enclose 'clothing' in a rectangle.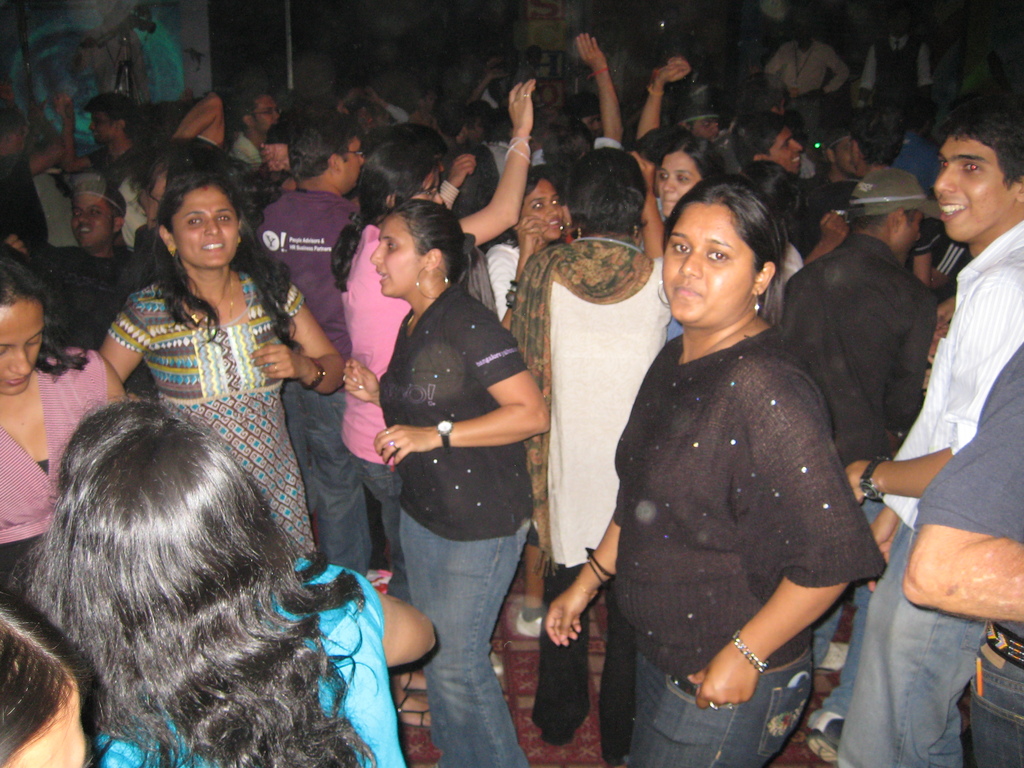
Rect(778, 233, 936, 668).
